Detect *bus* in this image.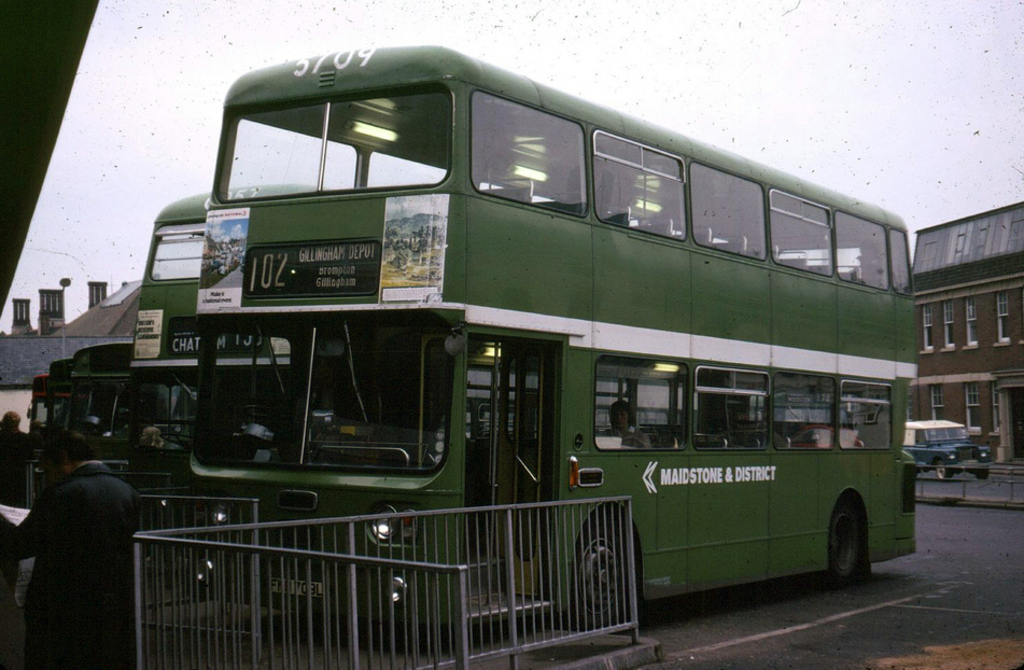
Detection: [24, 367, 53, 521].
